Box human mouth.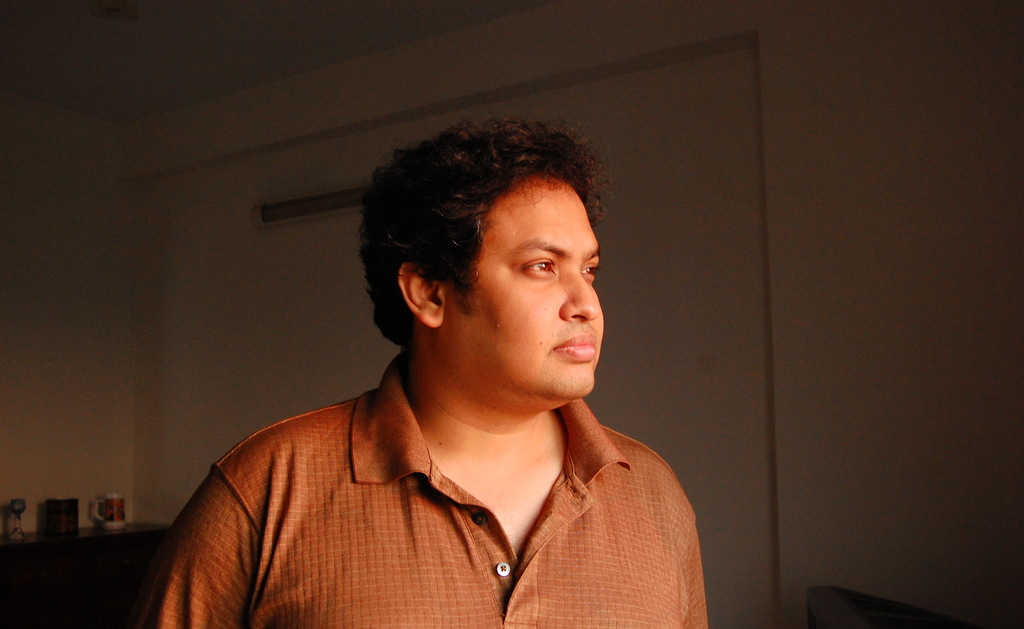
box=[541, 322, 604, 361].
